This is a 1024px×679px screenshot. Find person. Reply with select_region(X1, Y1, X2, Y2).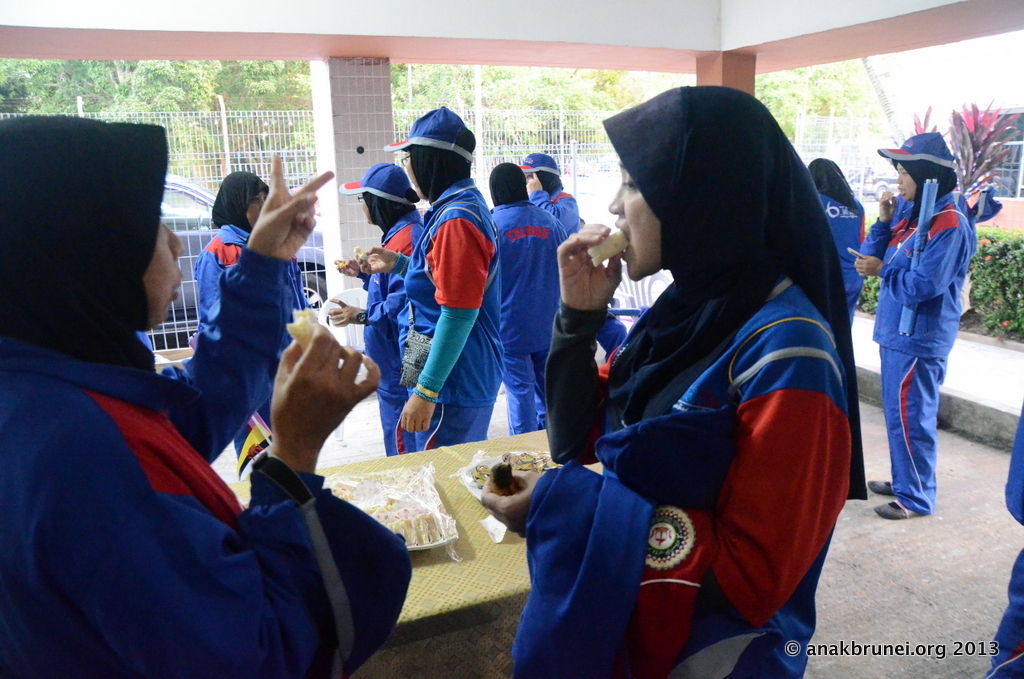
select_region(3, 112, 414, 678).
